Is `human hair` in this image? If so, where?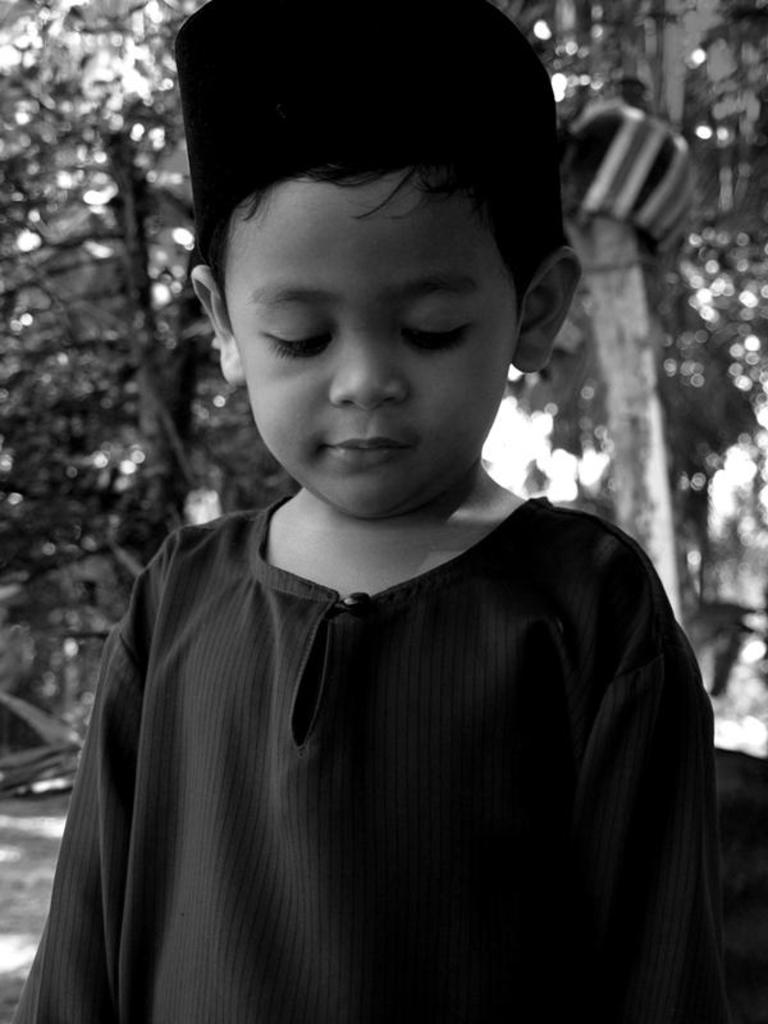
Yes, at crop(175, 87, 552, 311).
